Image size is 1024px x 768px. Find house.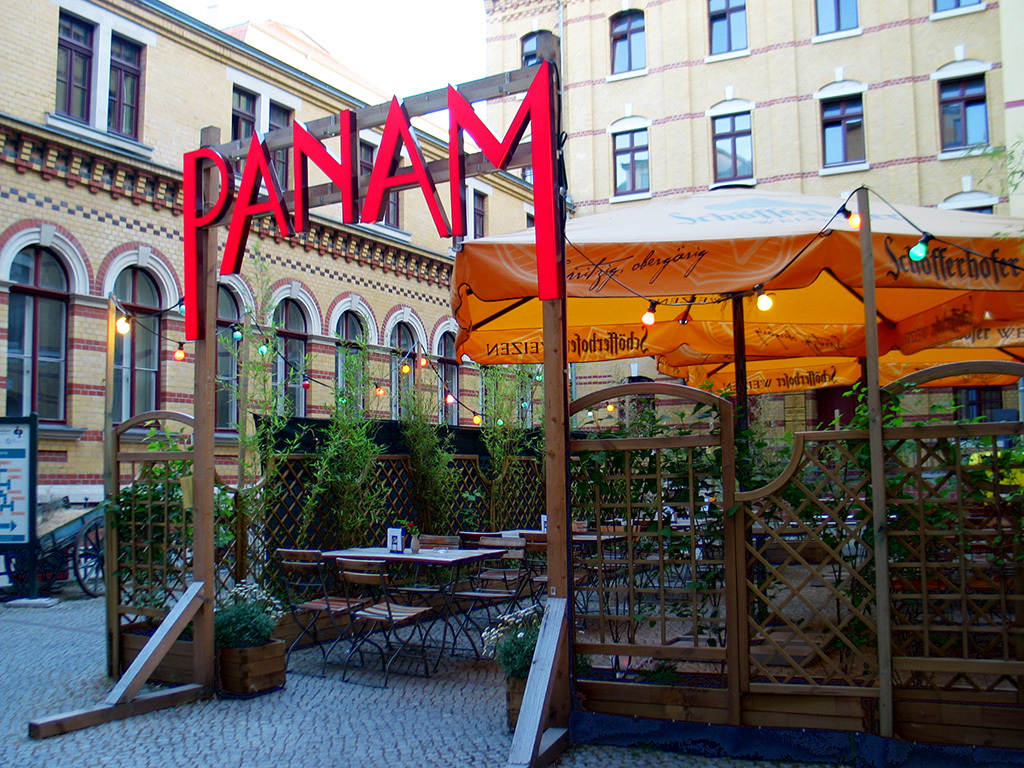
crop(479, 0, 1023, 191).
